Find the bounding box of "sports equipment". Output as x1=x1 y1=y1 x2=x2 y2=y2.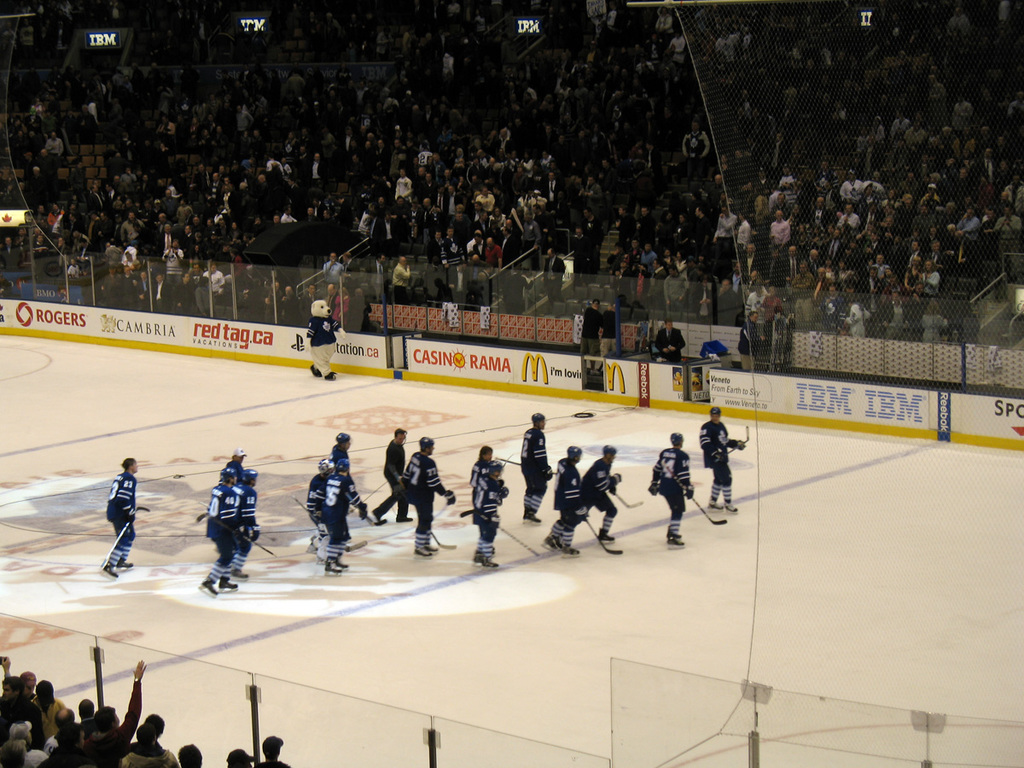
x1=561 y1=539 x2=578 y2=558.
